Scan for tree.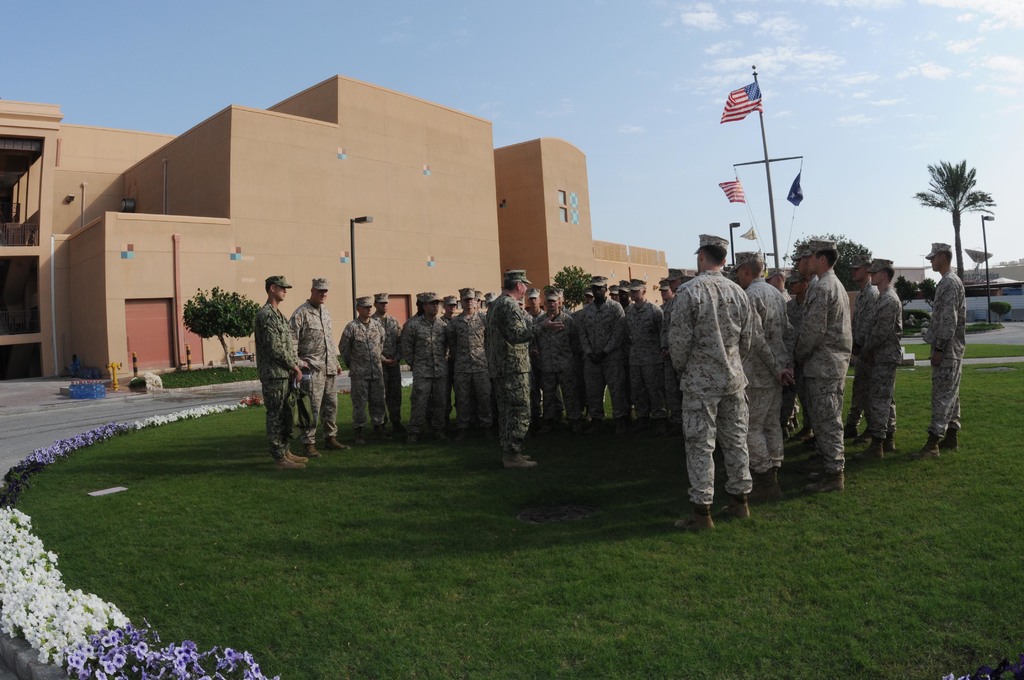
Scan result: left=571, top=266, right=623, bottom=328.
